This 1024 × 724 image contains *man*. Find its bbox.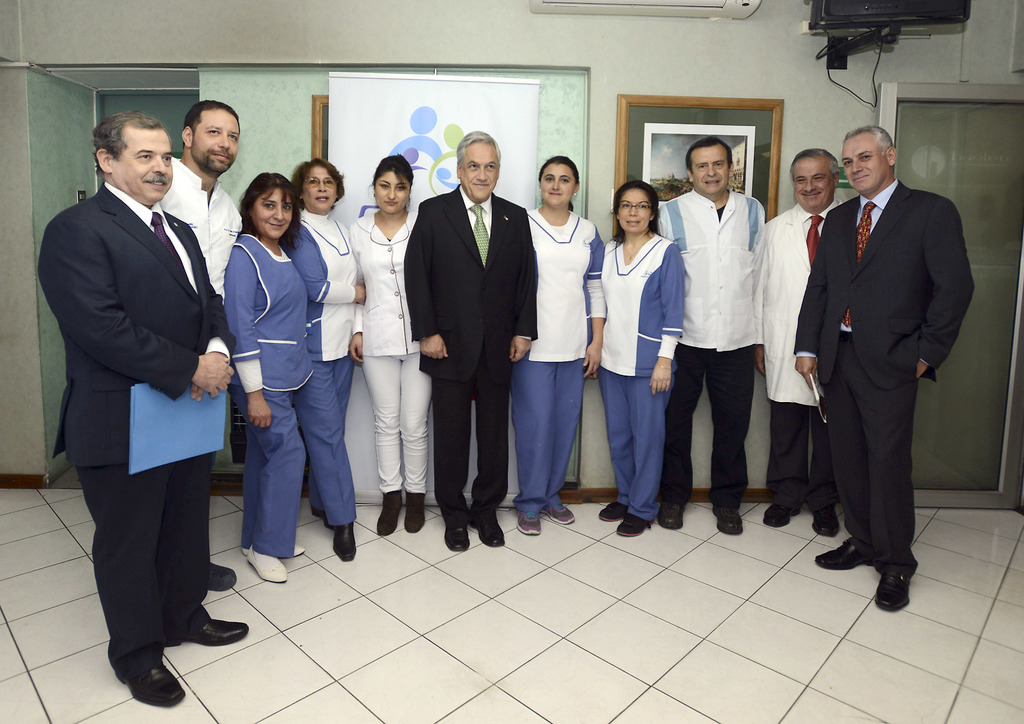
[left=398, top=127, right=538, bottom=552].
